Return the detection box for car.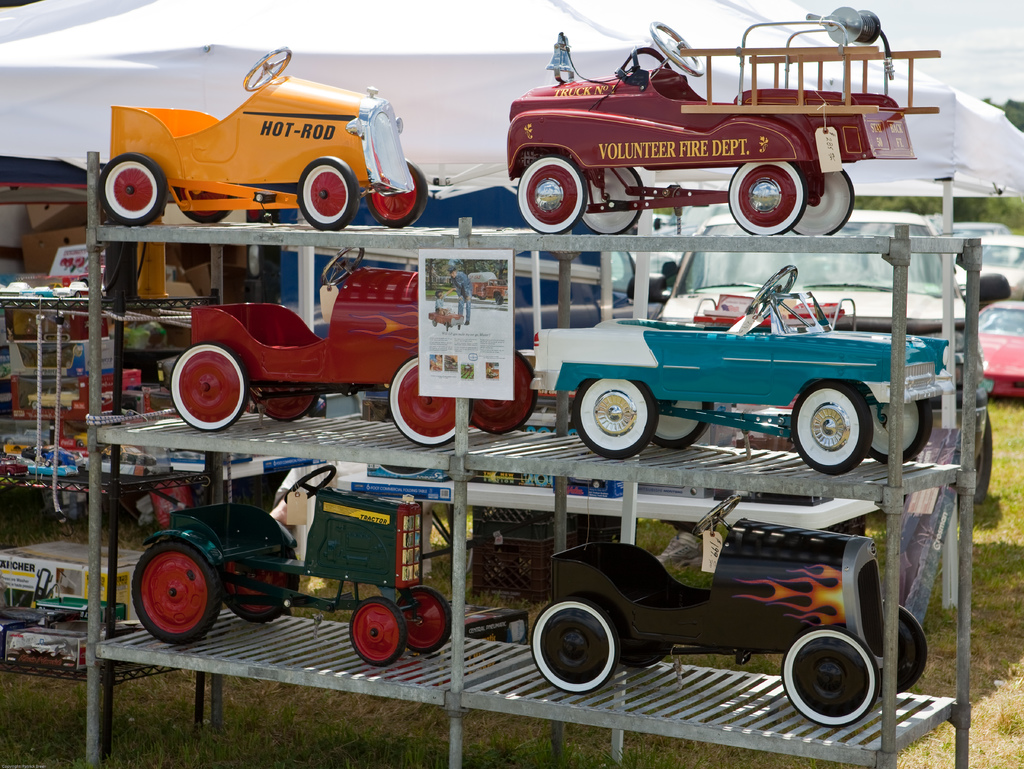
bbox=[130, 469, 449, 664].
